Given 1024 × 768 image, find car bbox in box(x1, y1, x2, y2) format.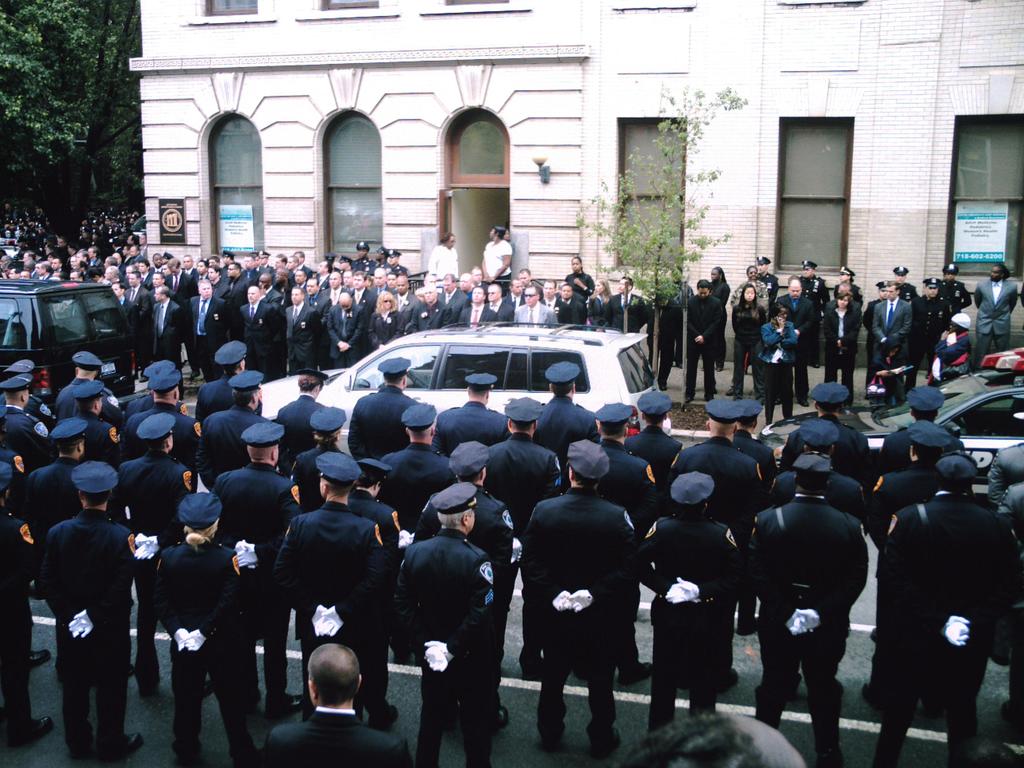
box(3, 260, 141, 377).
